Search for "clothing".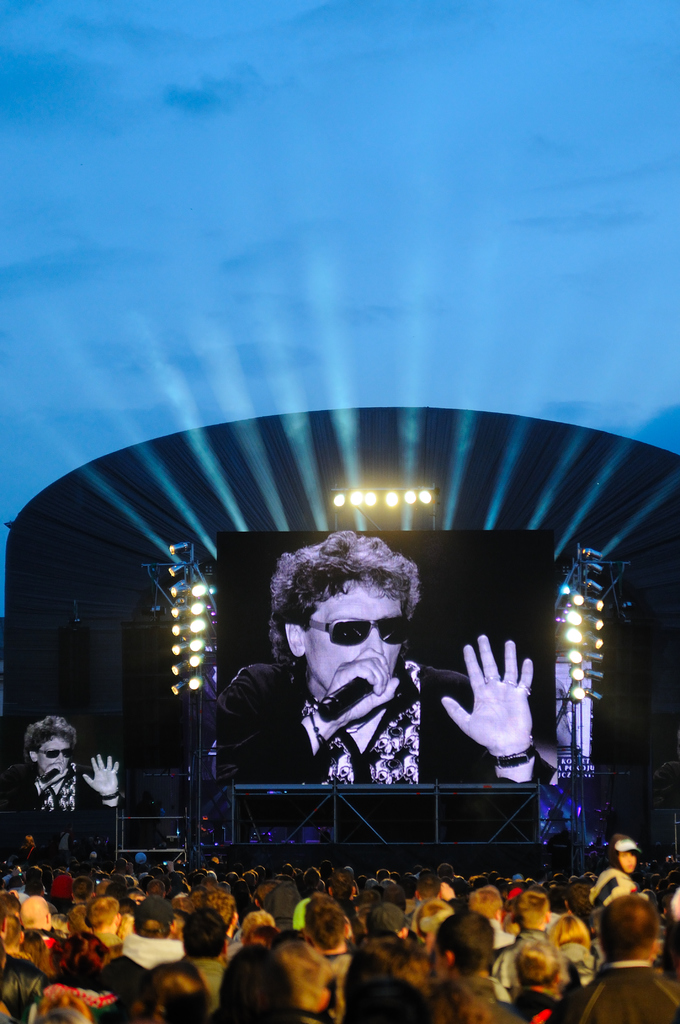
Found at box=[0, 929, 35, 962].
